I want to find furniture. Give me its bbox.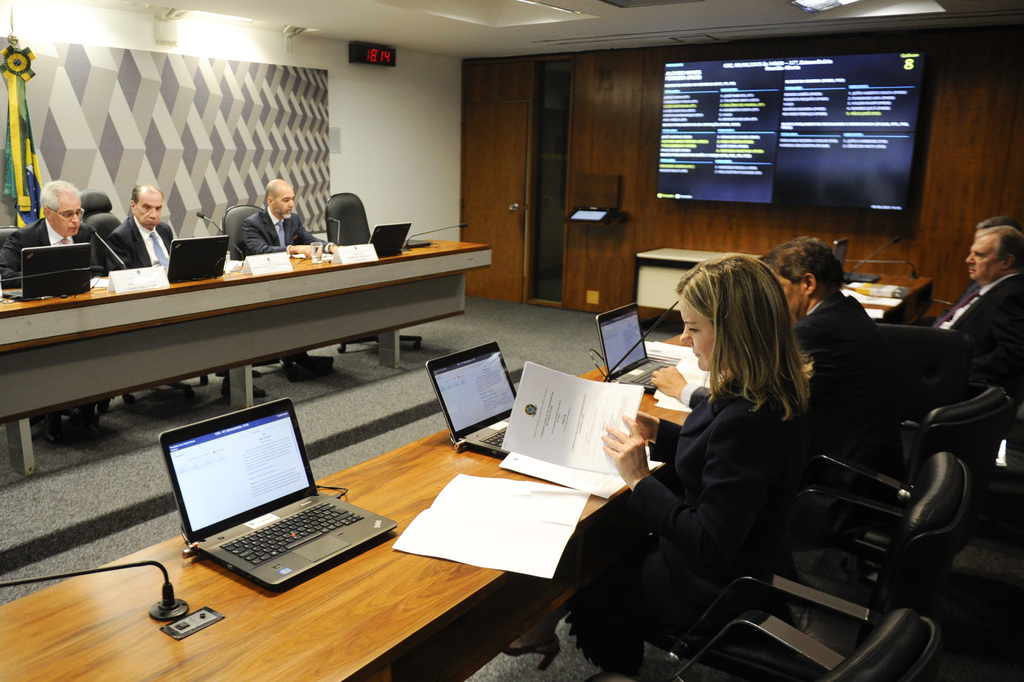
Rect(871, 319, 972, 462).
